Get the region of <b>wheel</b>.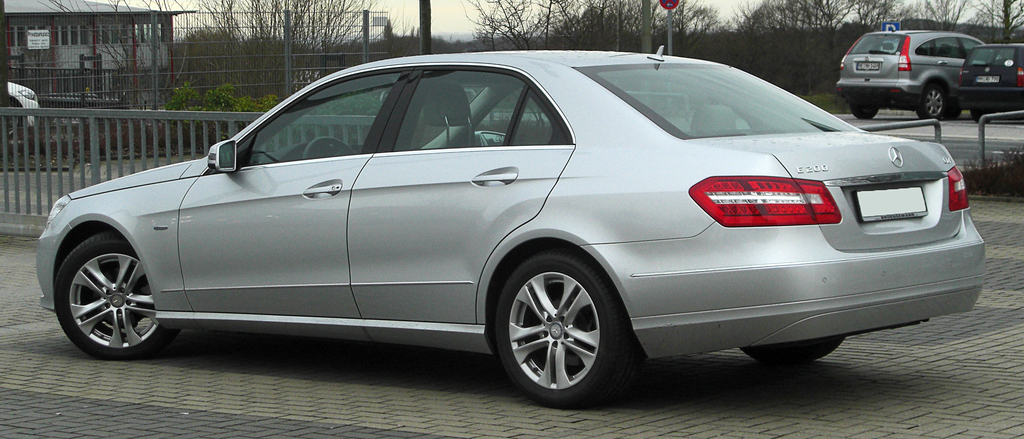
(6, 104, 19, 127).
